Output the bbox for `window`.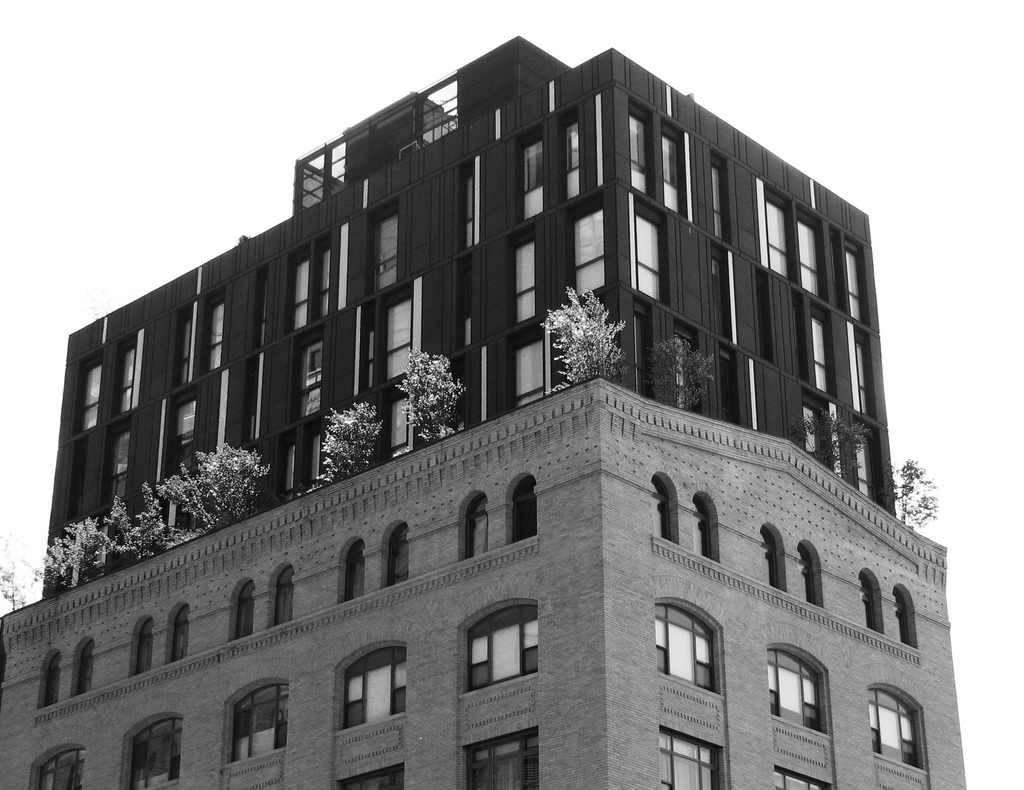
858, 572, 887, 633.
